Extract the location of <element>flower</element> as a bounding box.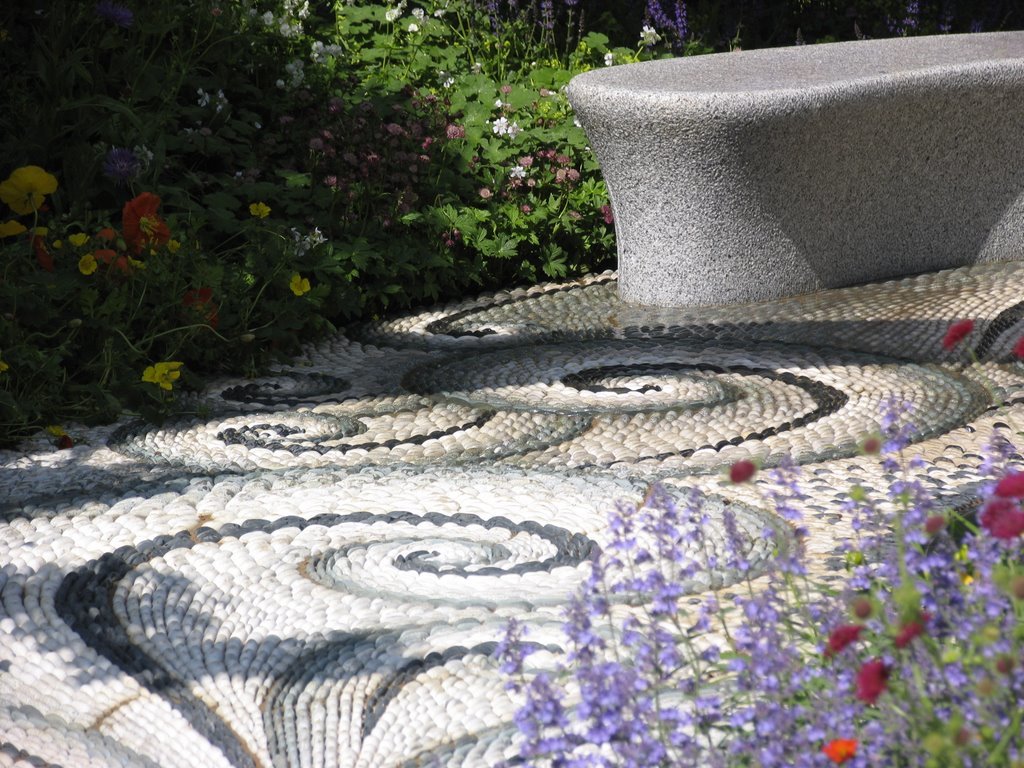
box=[76, 249, 102, 279].
